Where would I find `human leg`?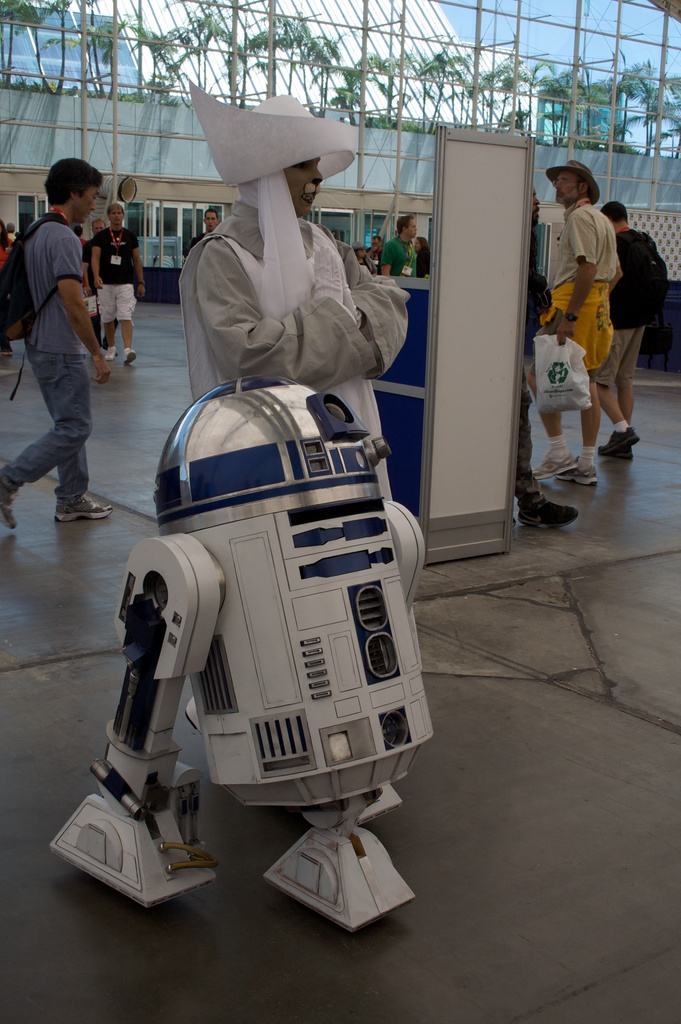
At box(118, 319, 137, 367).
